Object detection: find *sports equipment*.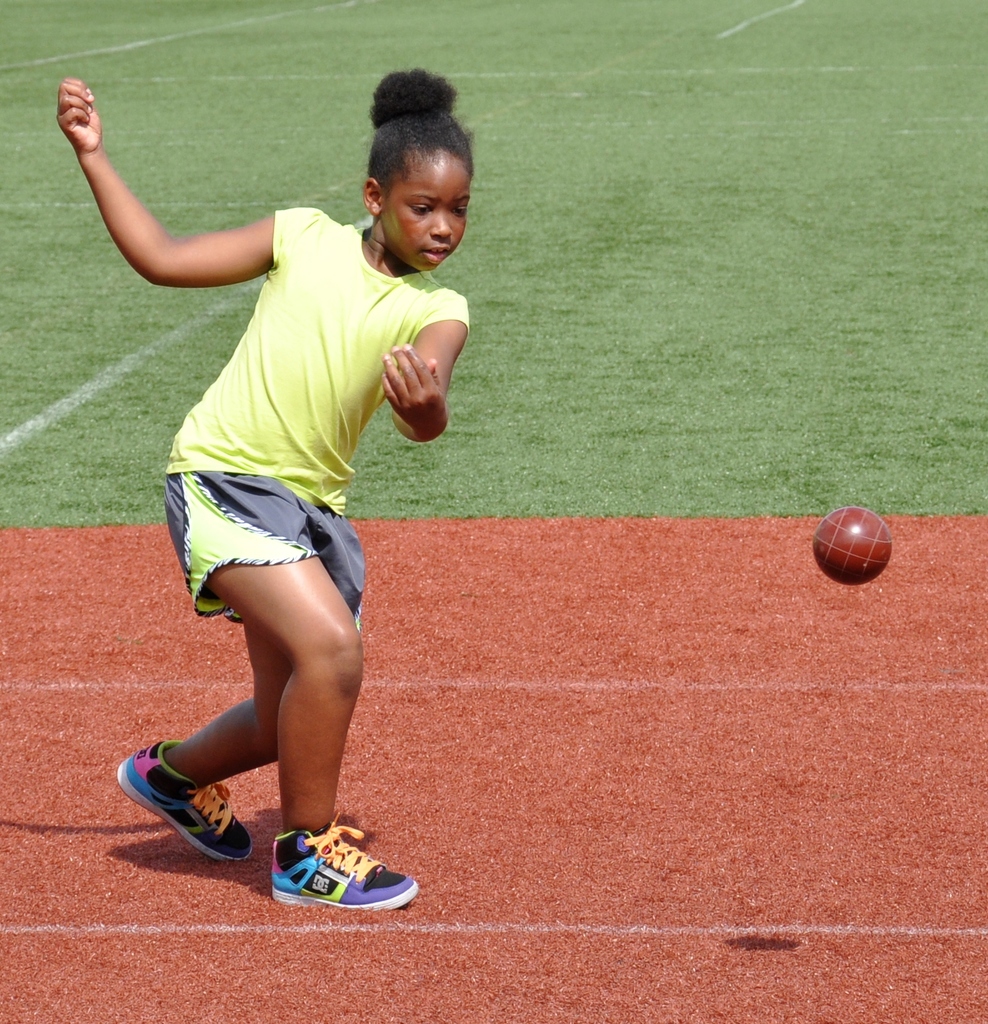
box=[122, 734, 254, 867].
